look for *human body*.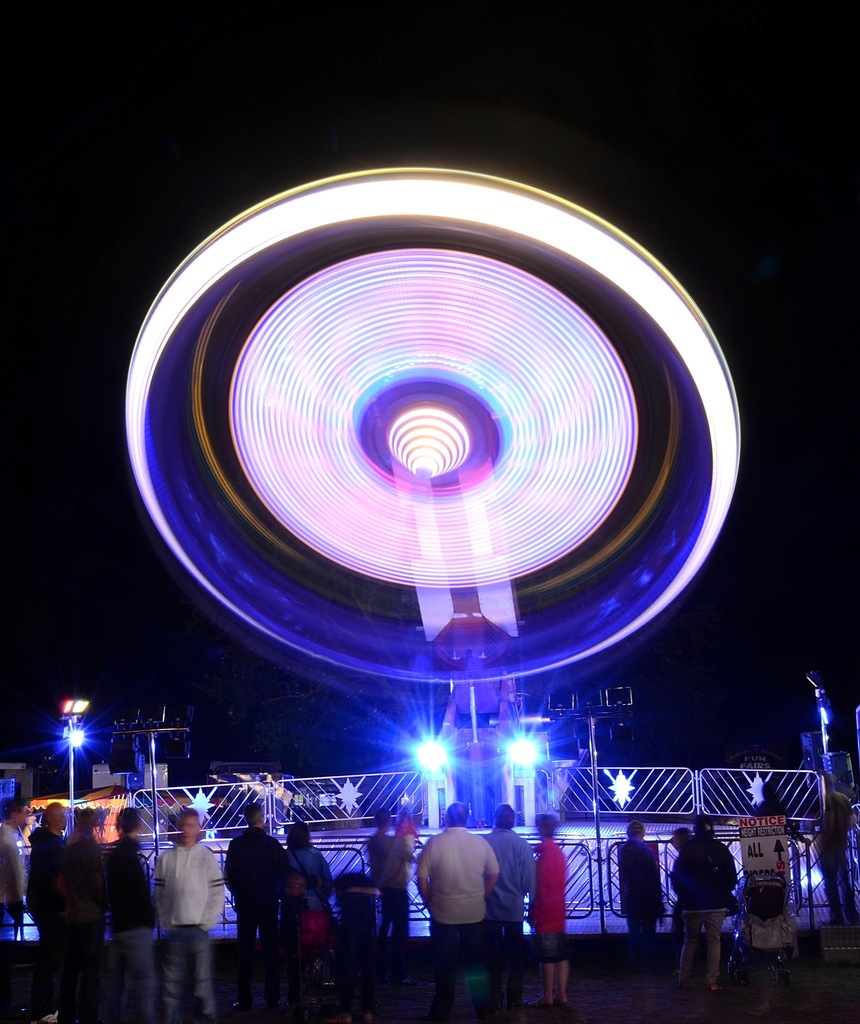
Found: [526,842,578,1022].
